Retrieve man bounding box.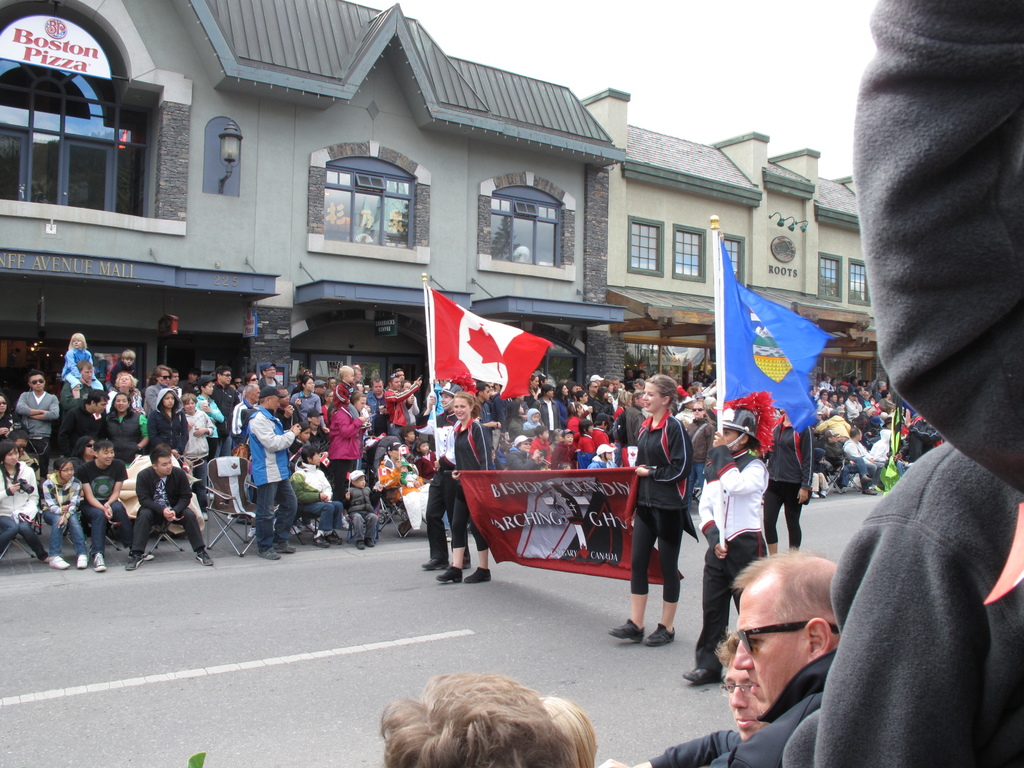
Bounding box: <box>124,445,211,570</box>.
